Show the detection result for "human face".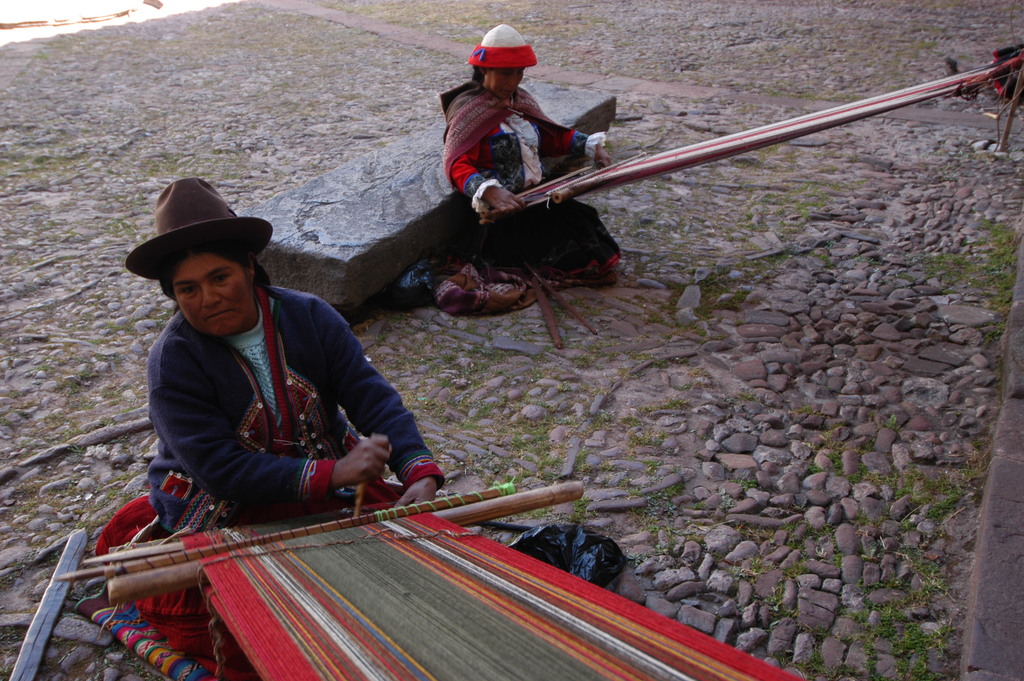
region(489, 62, 524, 95).
